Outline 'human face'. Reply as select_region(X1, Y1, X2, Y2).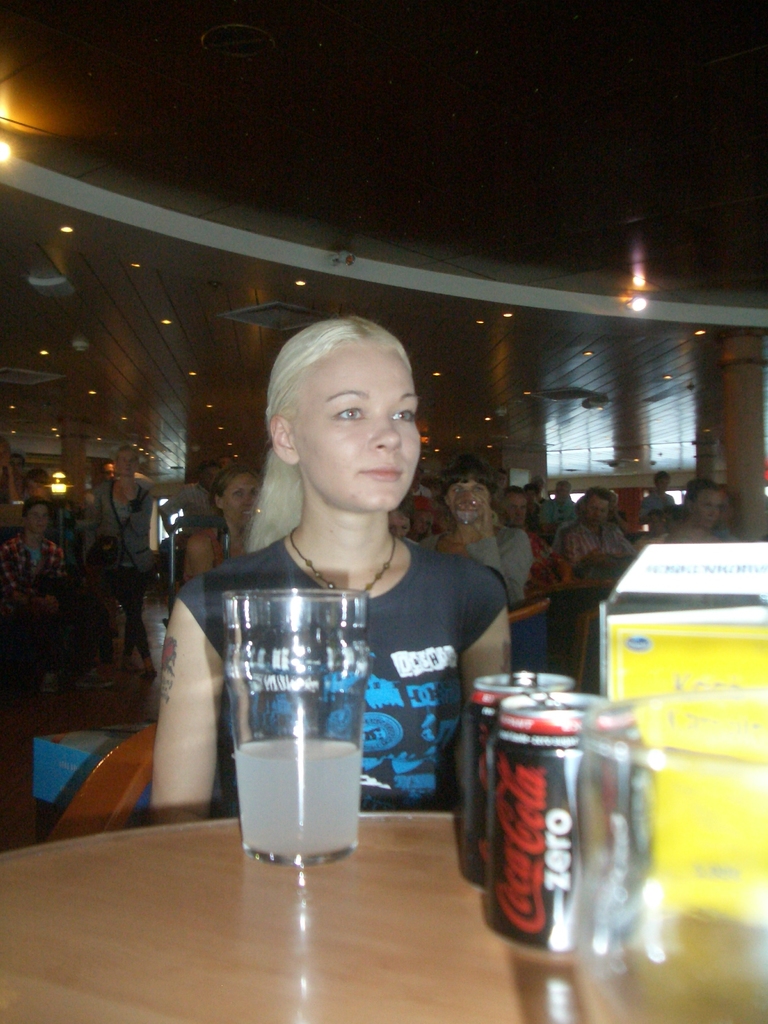
select_region(289, 333, 417, 519).
